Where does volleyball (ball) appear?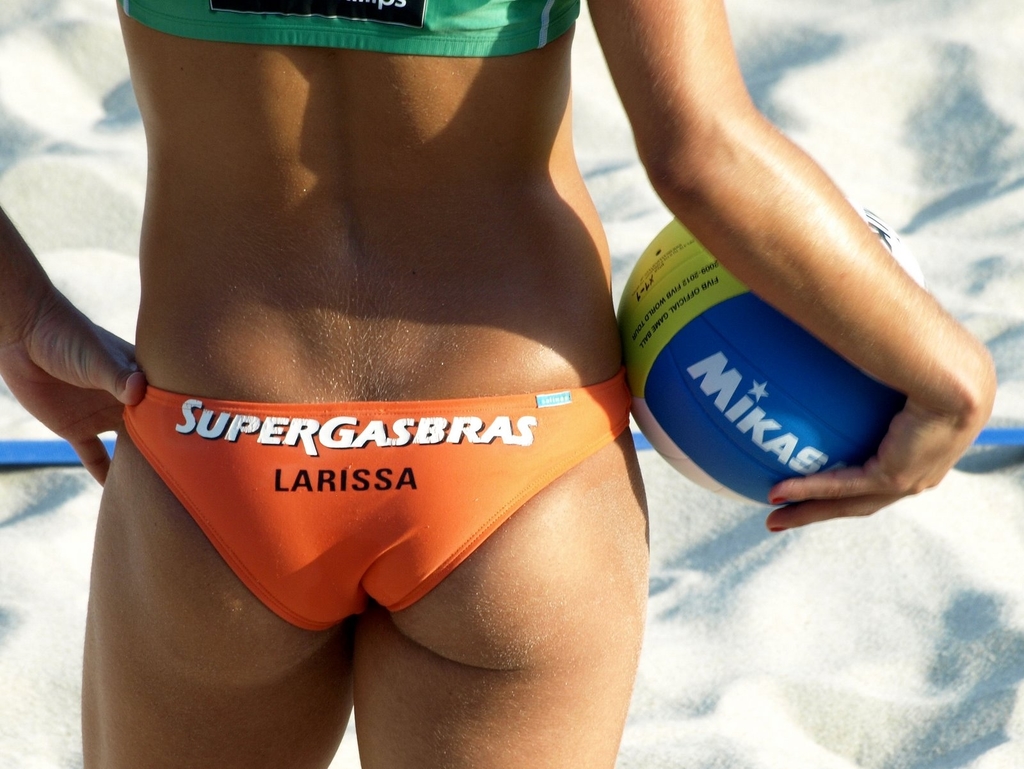
Appears at (618, 193, 927, 510).
